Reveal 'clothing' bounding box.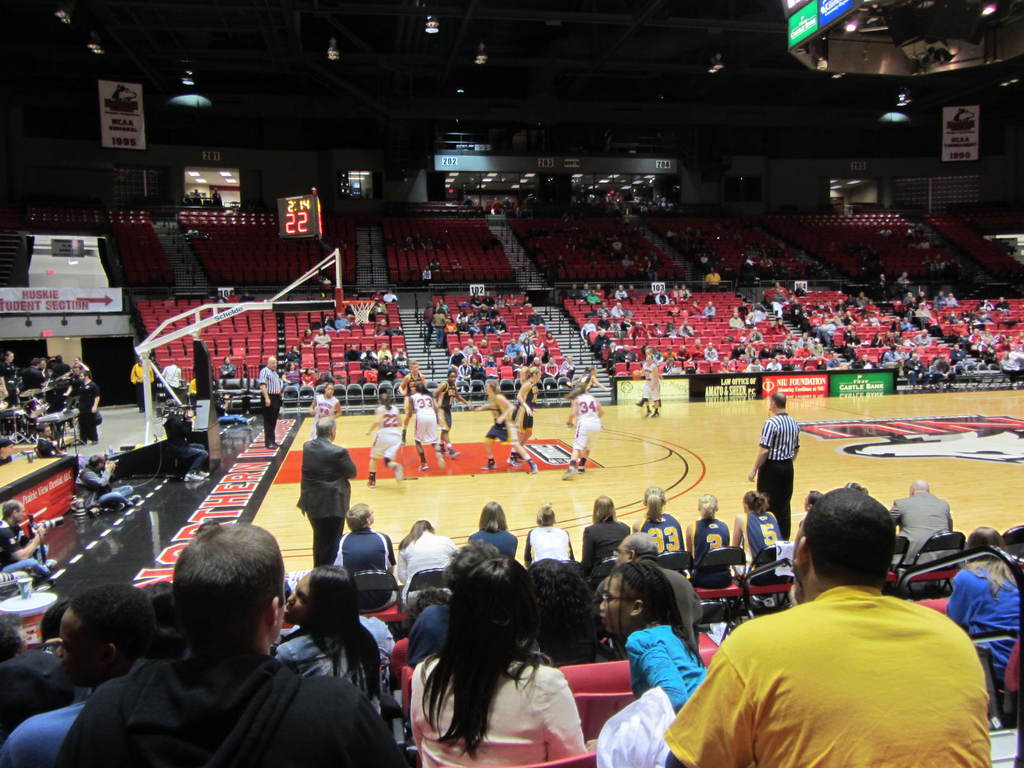
Revealed: detection(705, 348, 716, 365).
